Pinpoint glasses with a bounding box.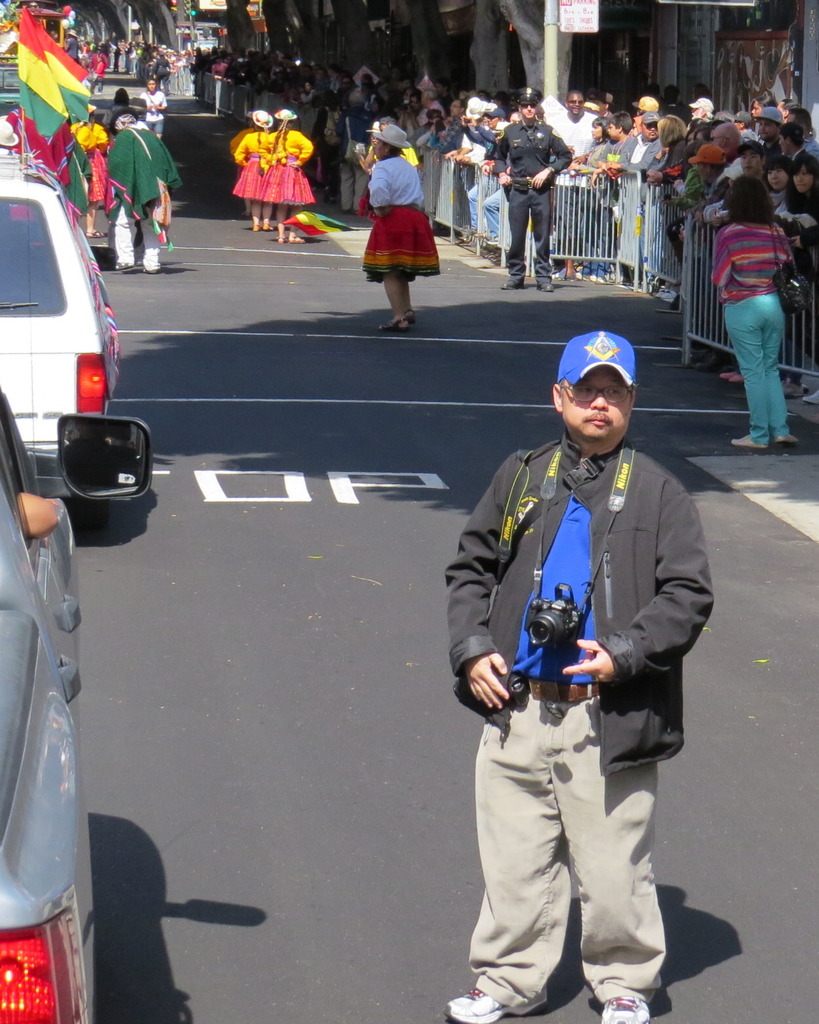
BBox(563, 382, 633, 403).
